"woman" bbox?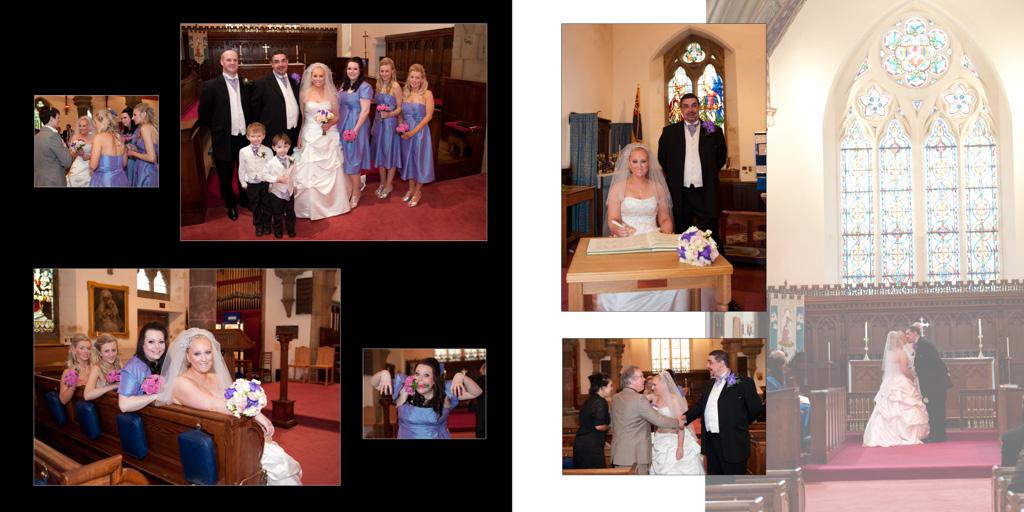
select_region(128, 99, 161, 189)
